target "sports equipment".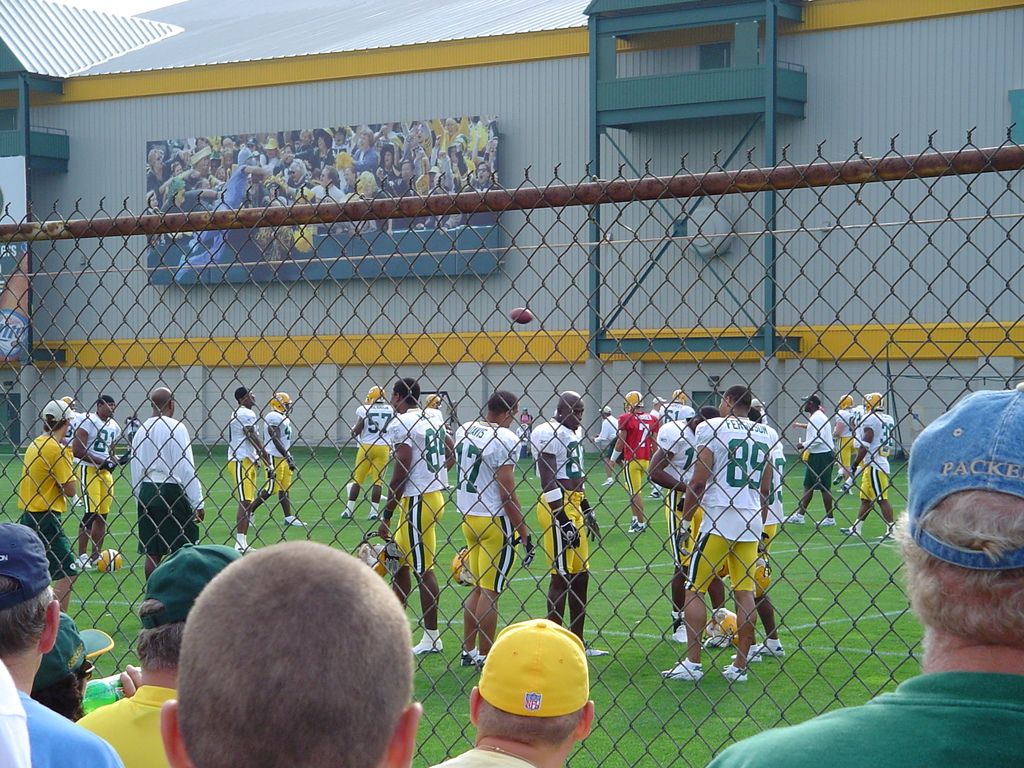
Target region: 420/390/442/413.
